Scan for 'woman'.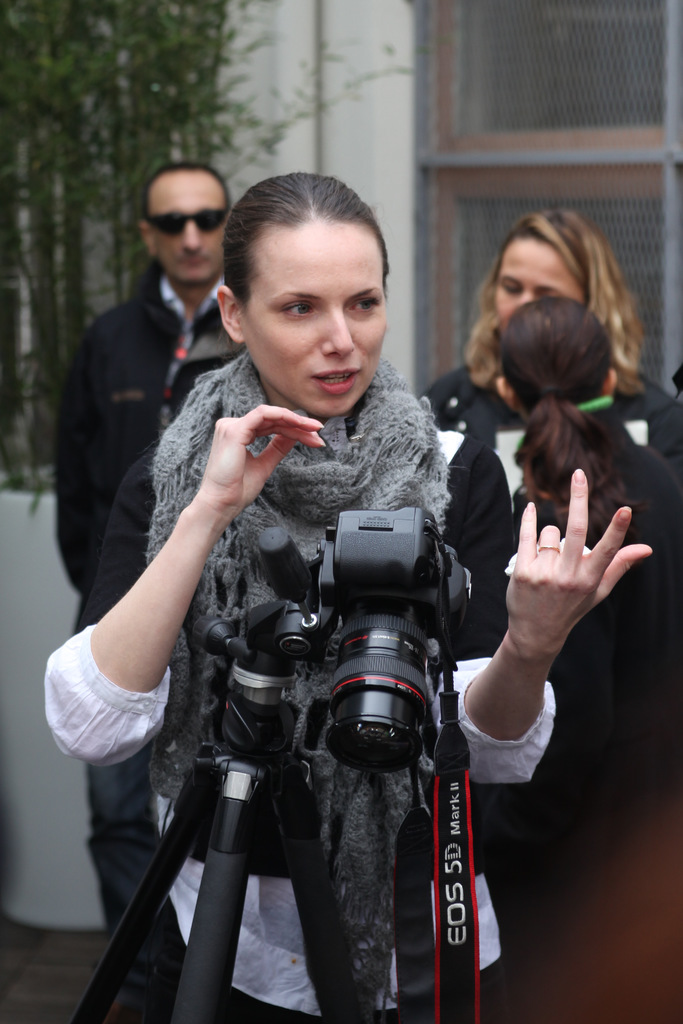
Scan result: <box>409,207,682,458</box>.
